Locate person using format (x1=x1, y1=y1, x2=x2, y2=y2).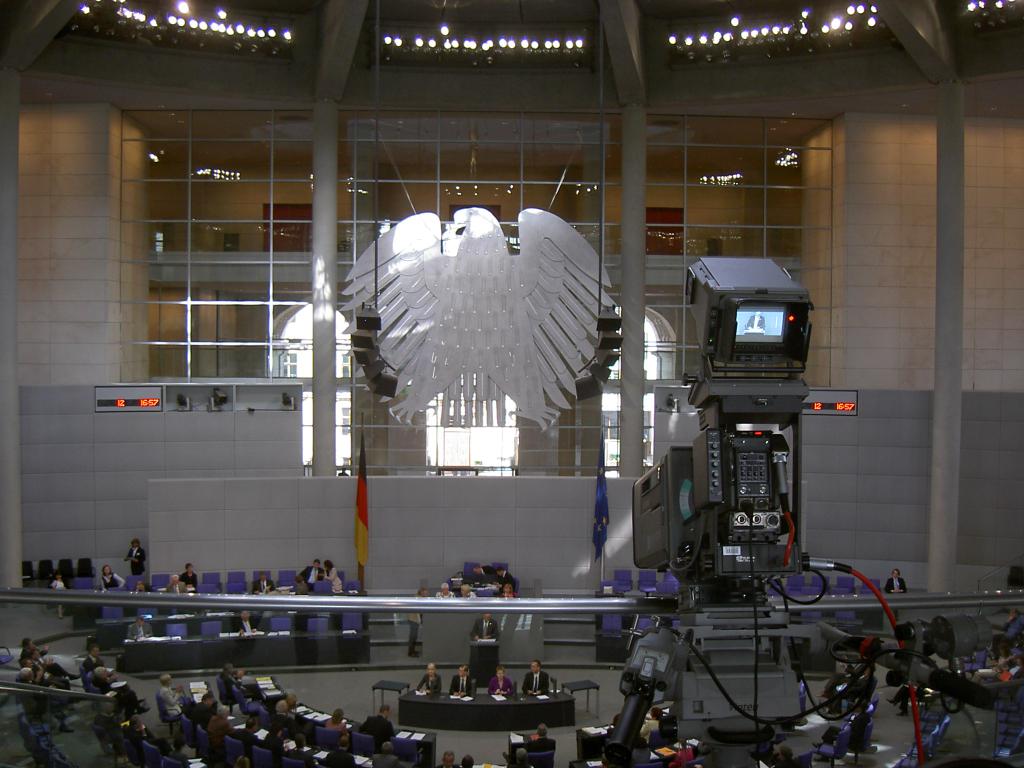
(x1=489, y1=663, x2=514, y2=695).
